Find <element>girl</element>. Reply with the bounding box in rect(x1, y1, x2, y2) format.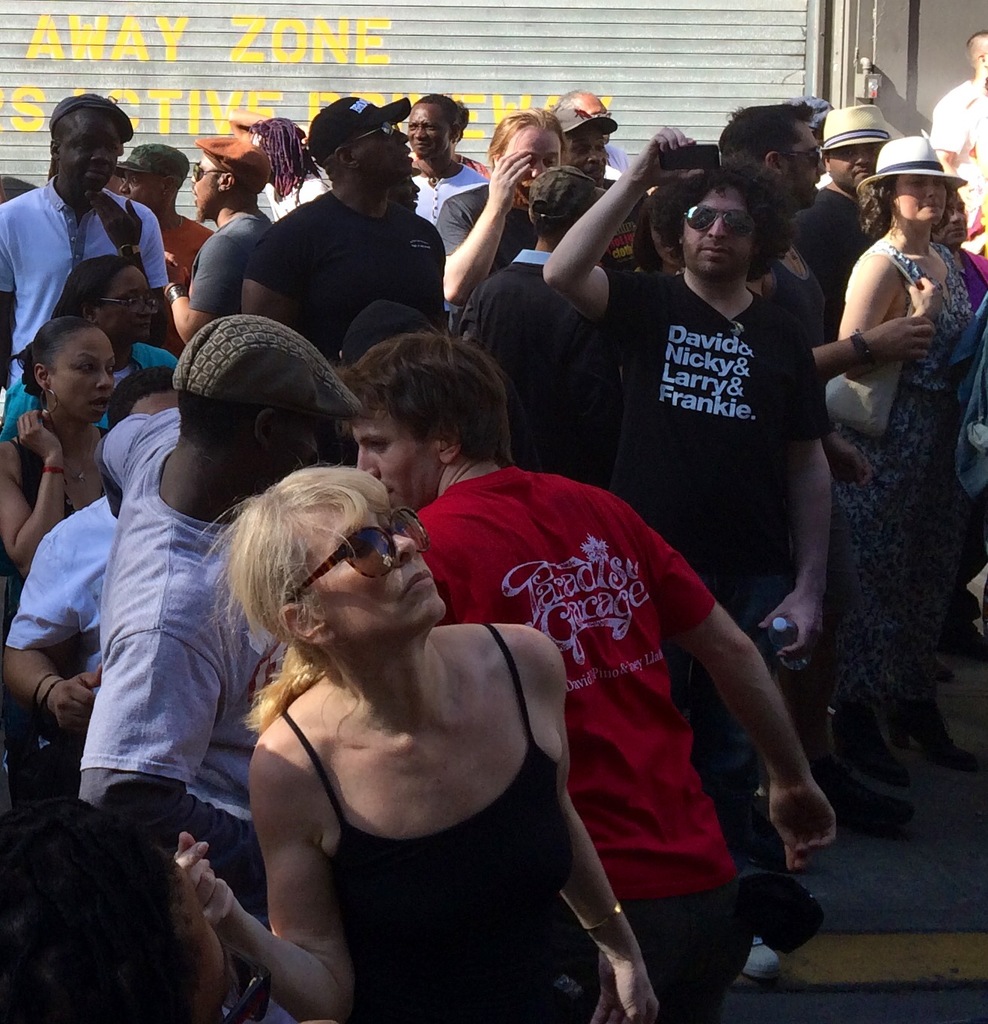
rect(844, 138, 974, 777).
